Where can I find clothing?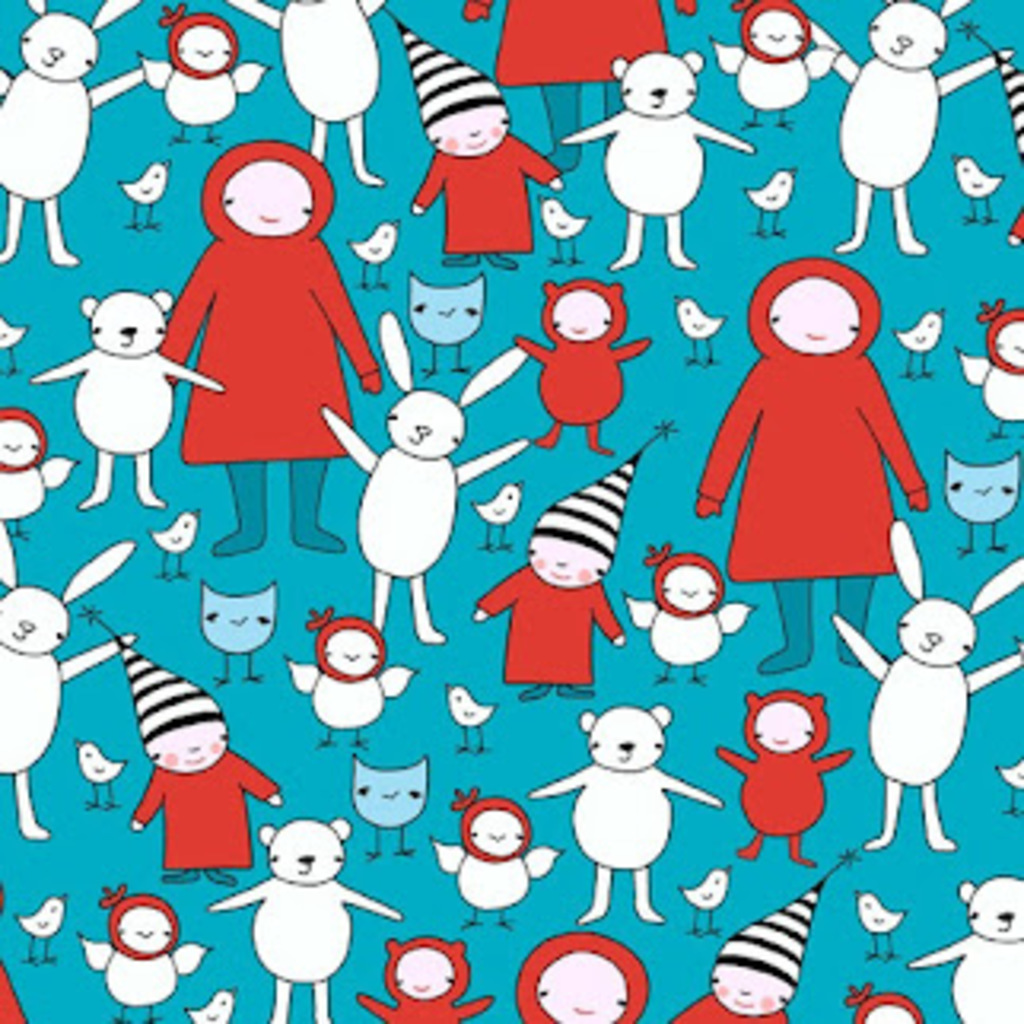
You can find it at Rect(515, 932, 646, 1021).
